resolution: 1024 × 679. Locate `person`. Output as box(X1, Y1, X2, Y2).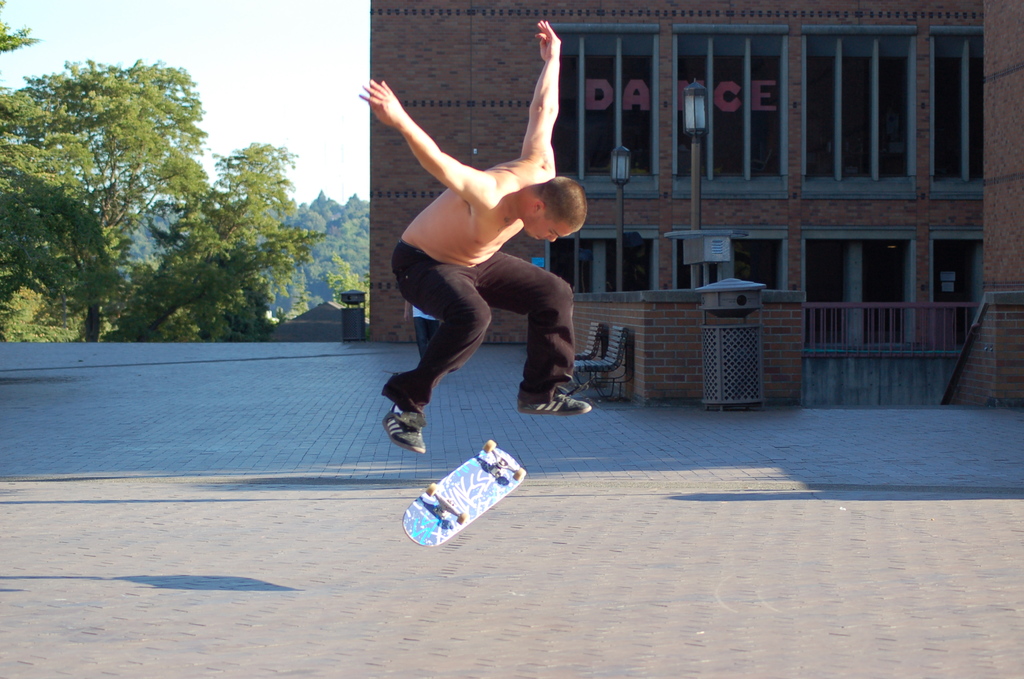
box(403, 300, 443, 362).
